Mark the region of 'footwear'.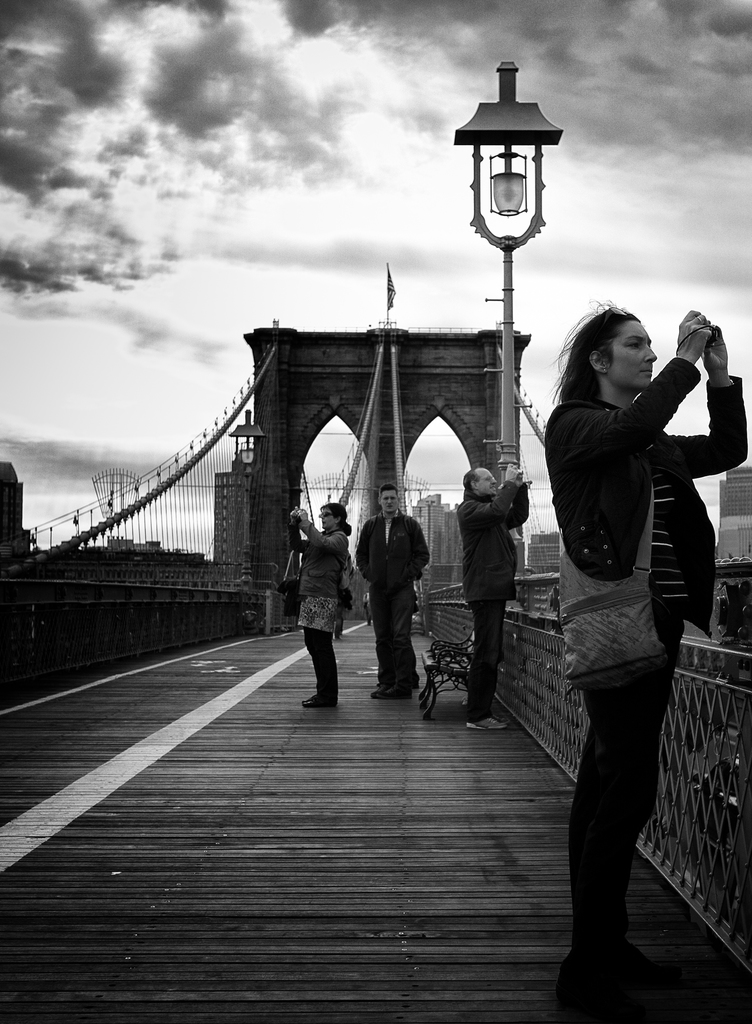
Region: <region>382, 679, 414, 702</region>.
